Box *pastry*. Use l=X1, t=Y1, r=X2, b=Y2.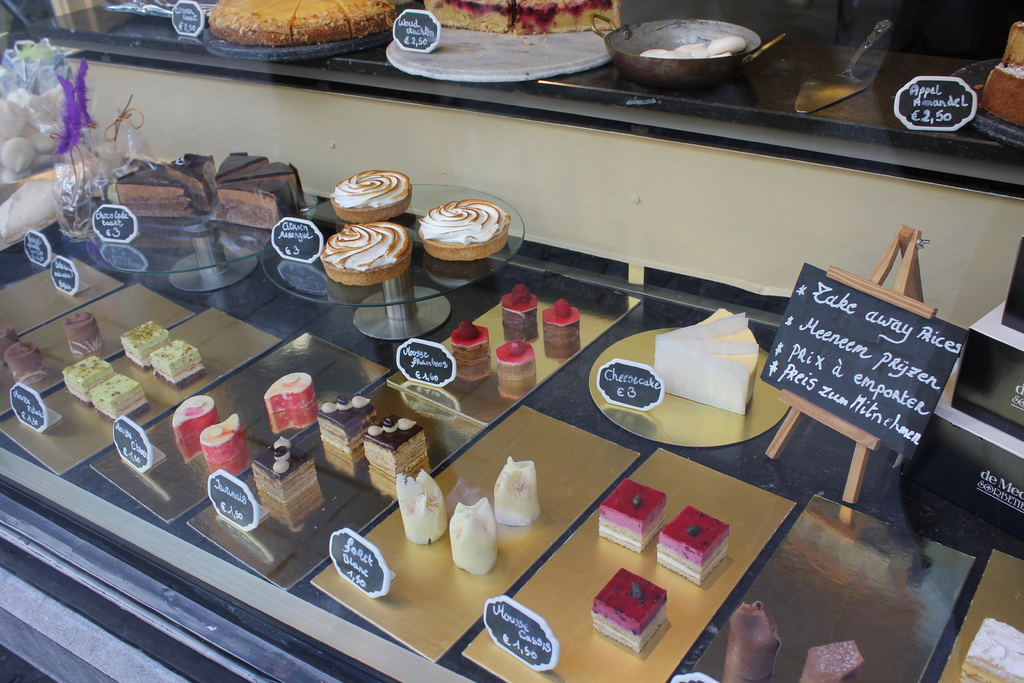
l=202, t=414, r=244, b=465.
